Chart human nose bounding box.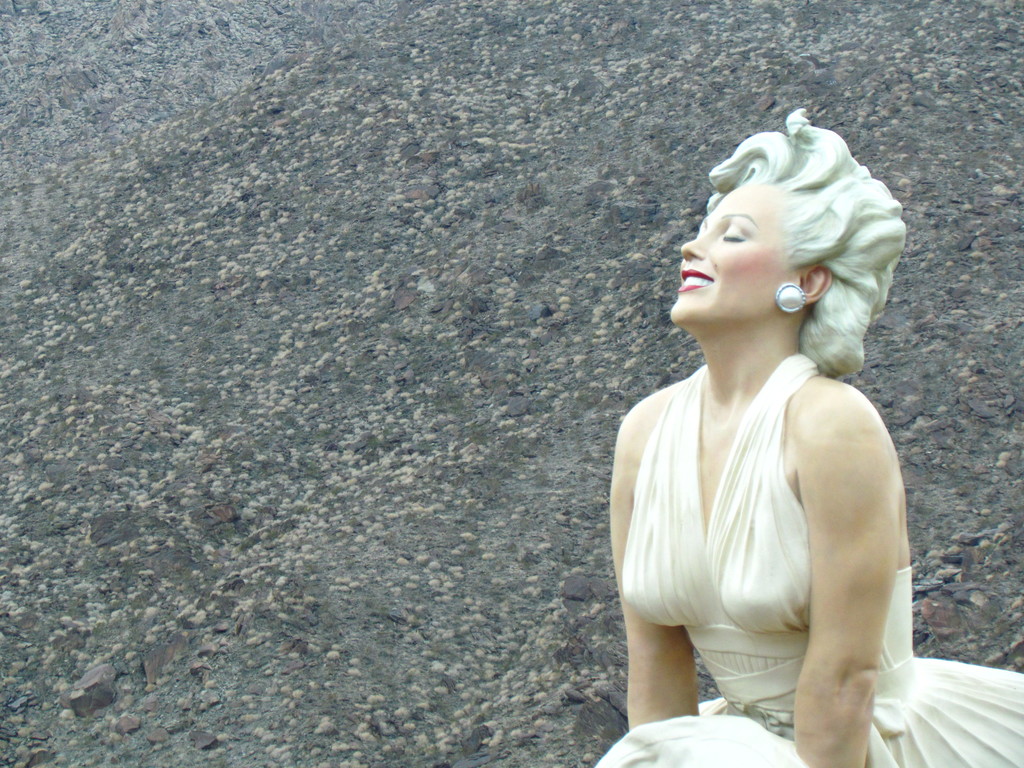
Charted: 681 230 707 259.
